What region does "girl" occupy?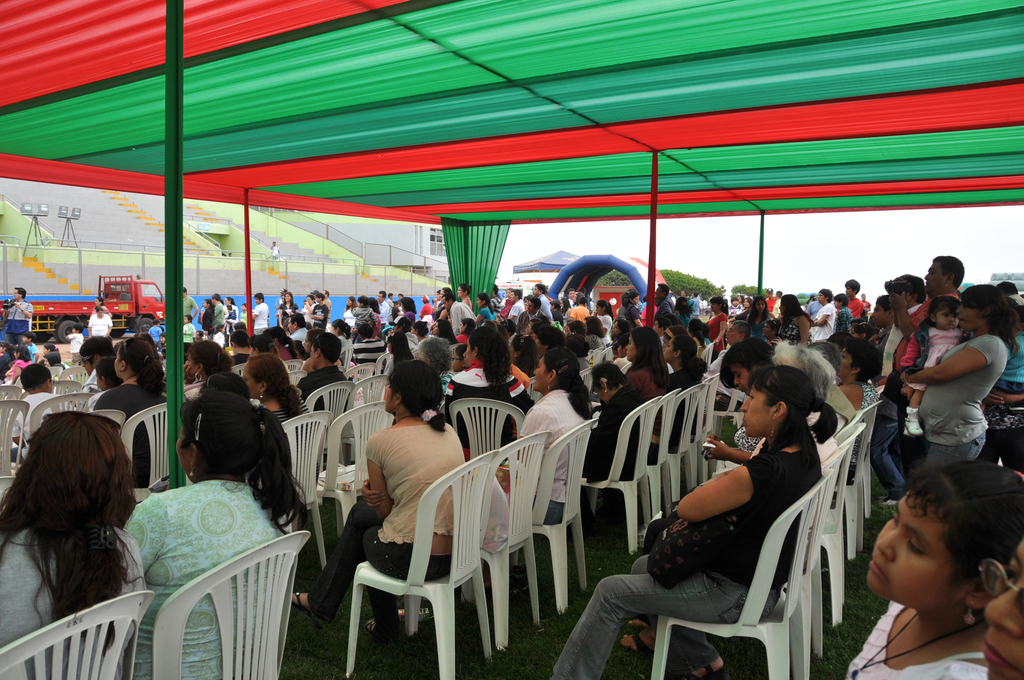
845 462 1023 679.
